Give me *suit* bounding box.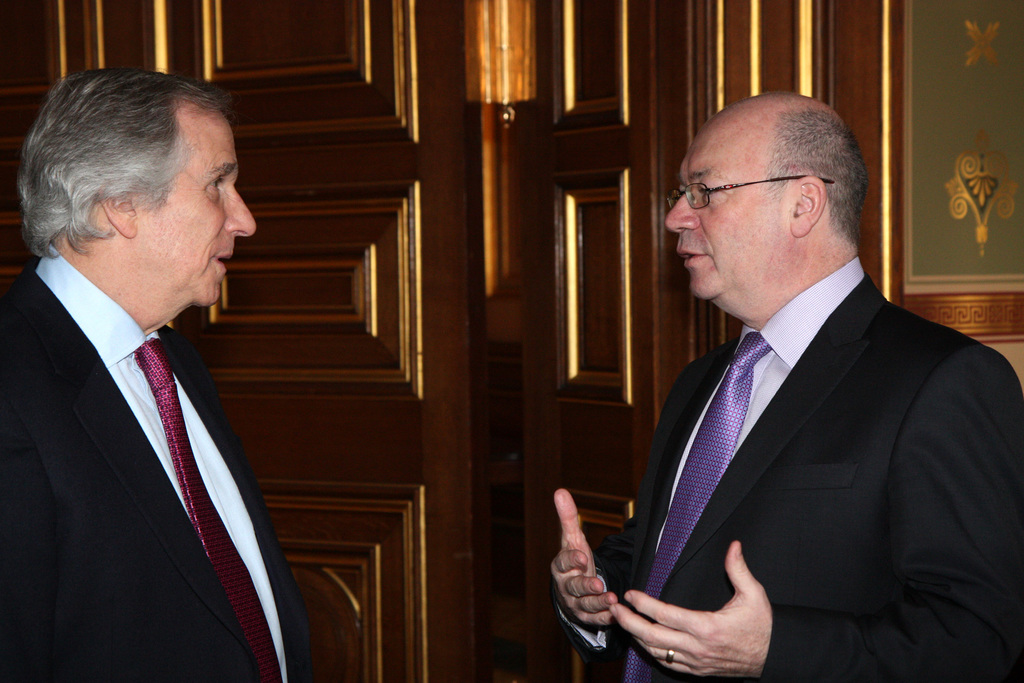
detection(579, 197, 1002, 671).
